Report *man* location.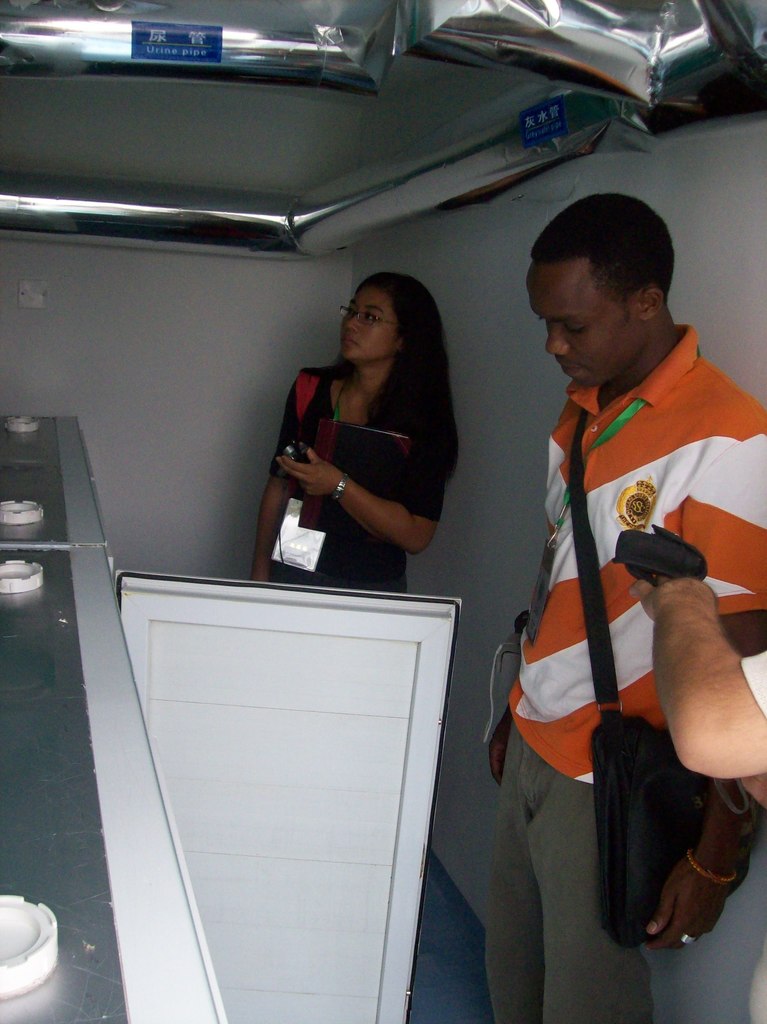
Report: x1=632, y1=522, x2=766, y2=774.
